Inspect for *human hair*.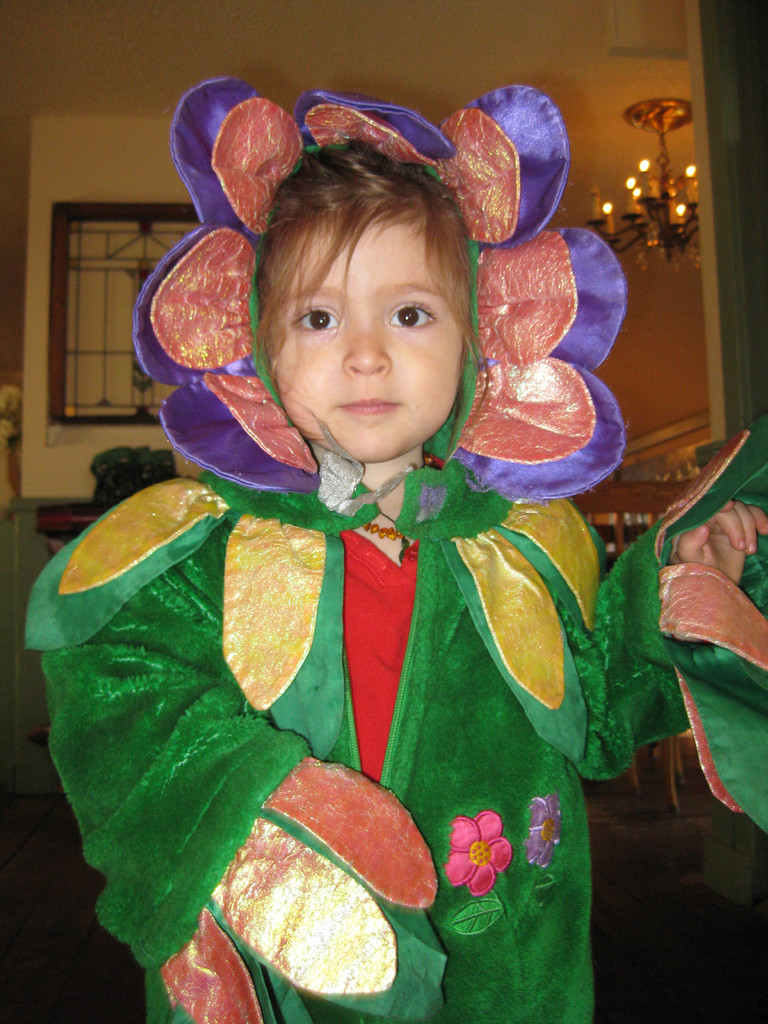
Inspection: crop(236, 150, 493, 397).
